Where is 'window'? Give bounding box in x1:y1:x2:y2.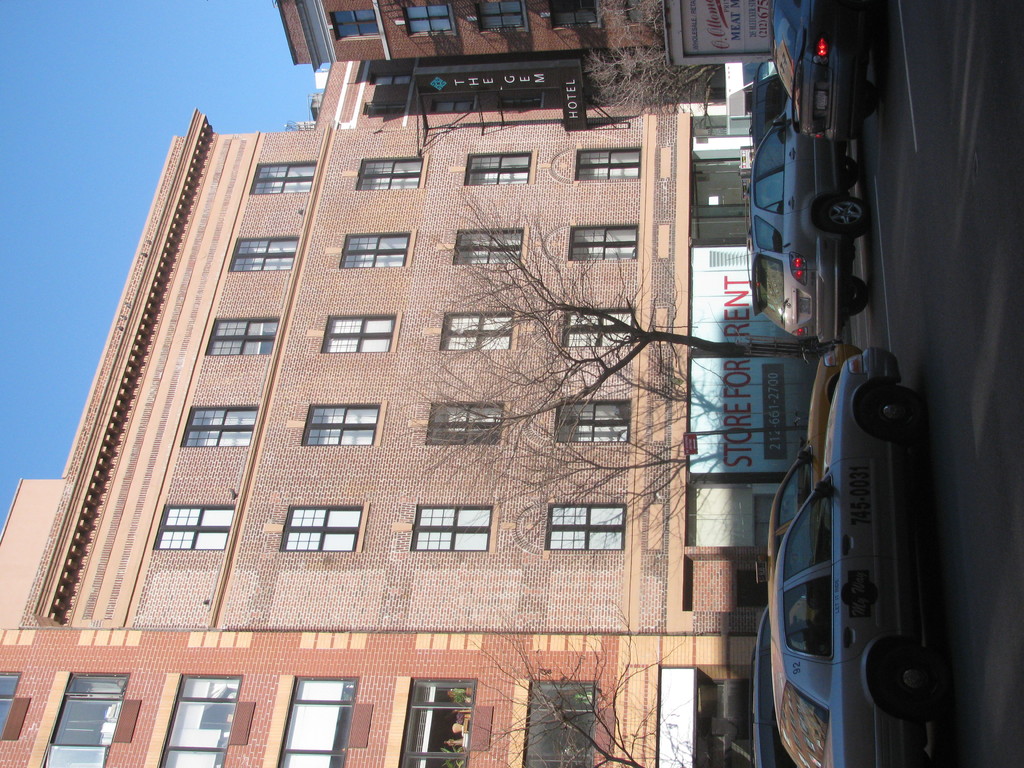
252:159:319:198.
